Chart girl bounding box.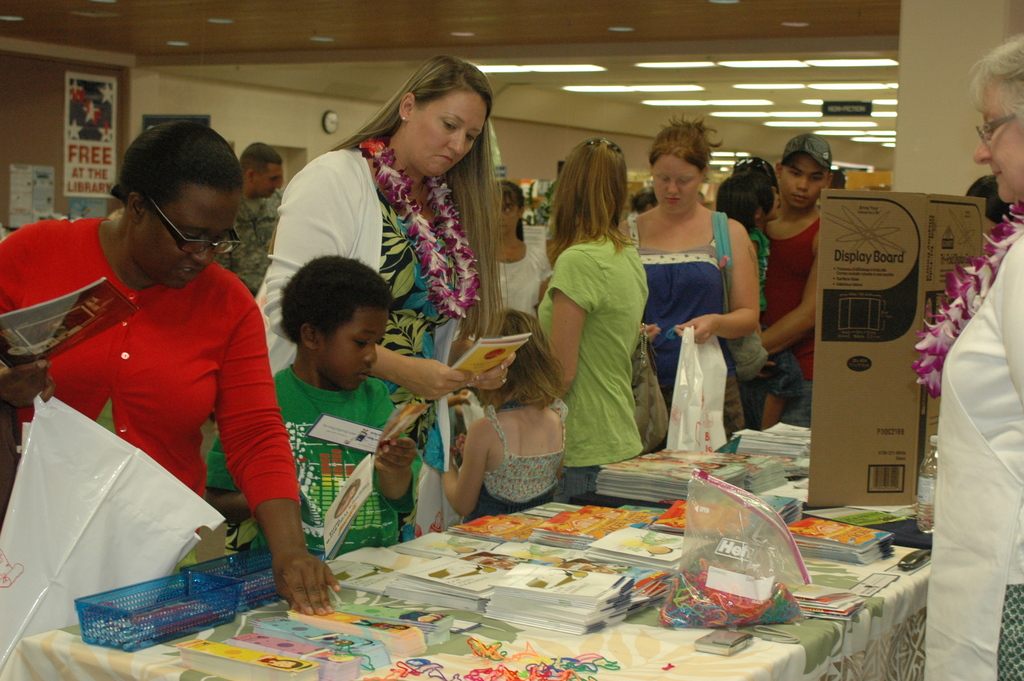
Charted: (x1=442, y1=304, x2=570, y2=521).
